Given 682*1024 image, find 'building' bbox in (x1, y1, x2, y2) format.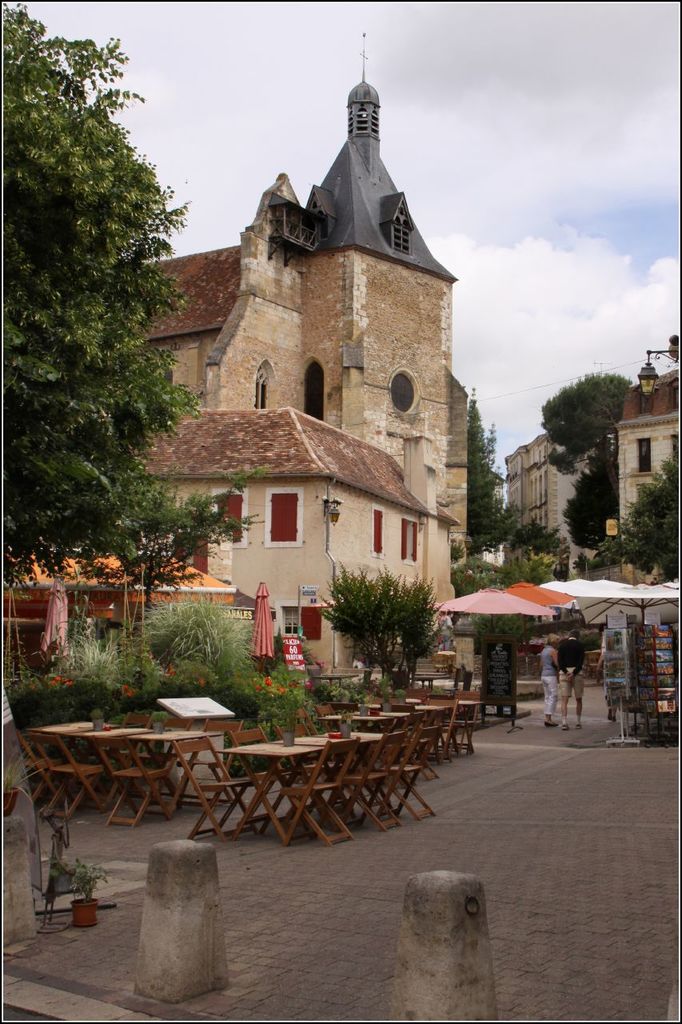
(153, 30, 472, 544).
